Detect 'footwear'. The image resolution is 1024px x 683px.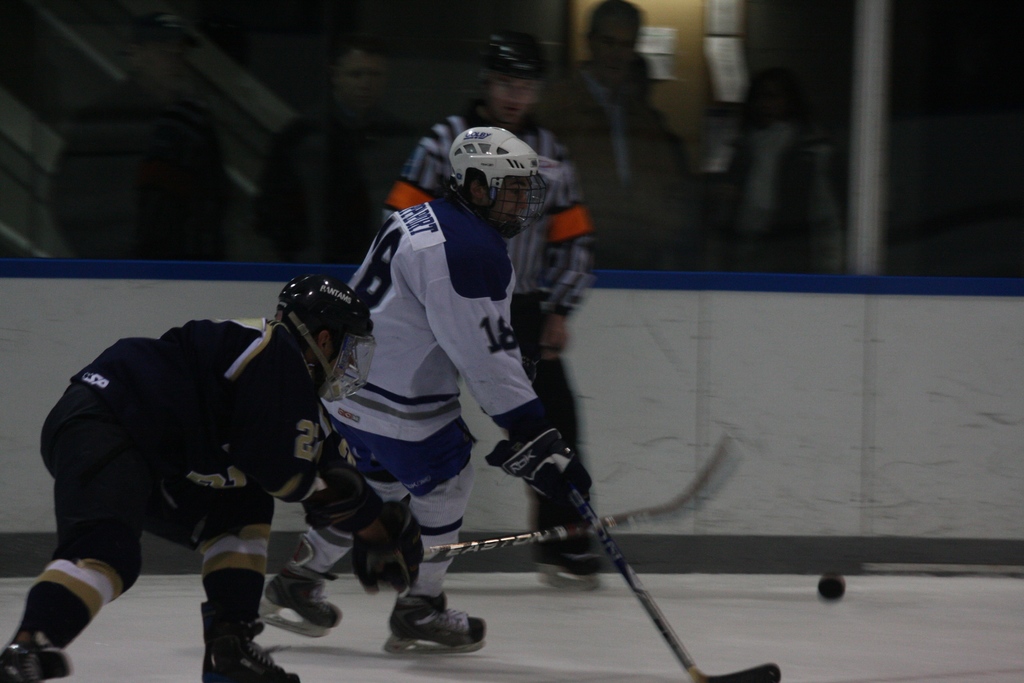
rect(200, 605, 301, 682).
